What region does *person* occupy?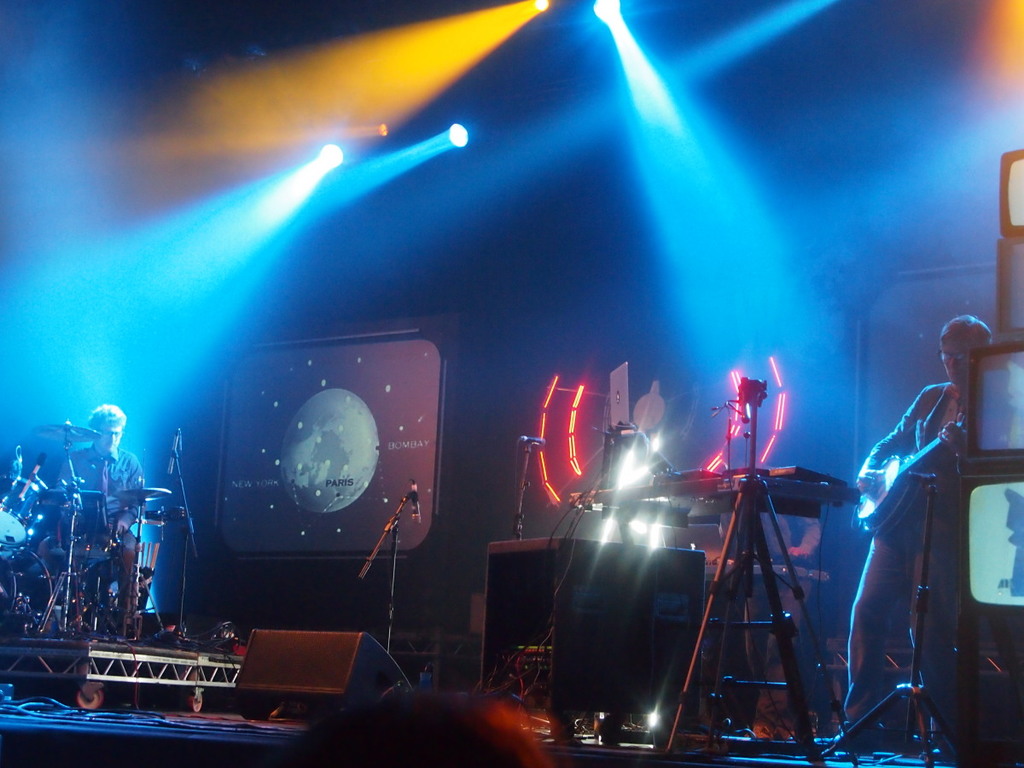
{"left": 44, "top": 410, "right": 137, "bottom": 620}.
